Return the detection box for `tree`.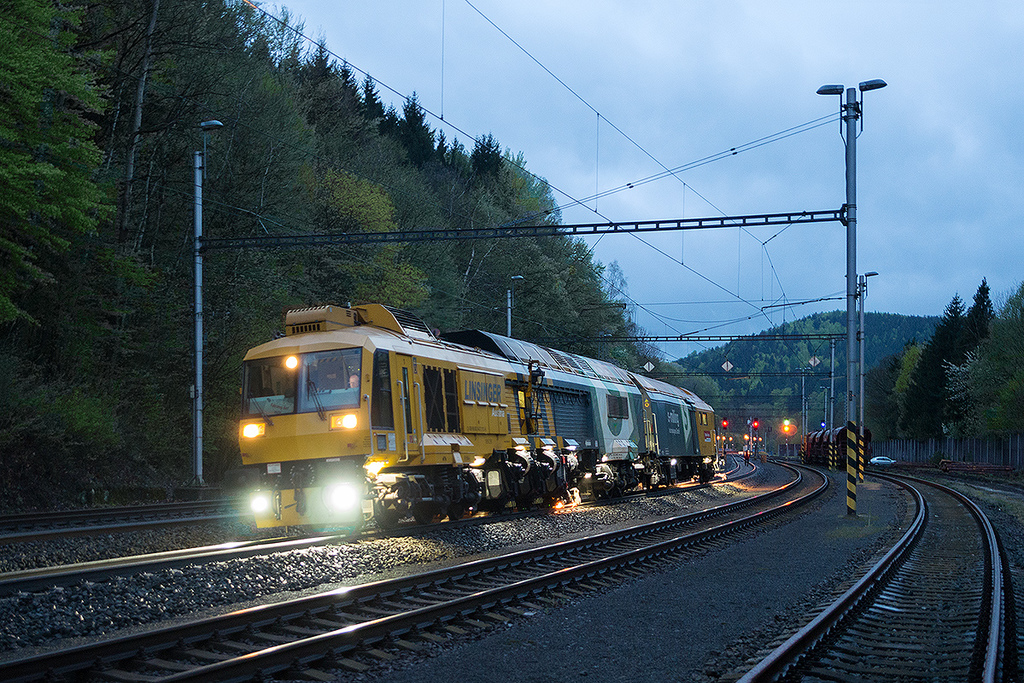
(928,267,1023,481).
